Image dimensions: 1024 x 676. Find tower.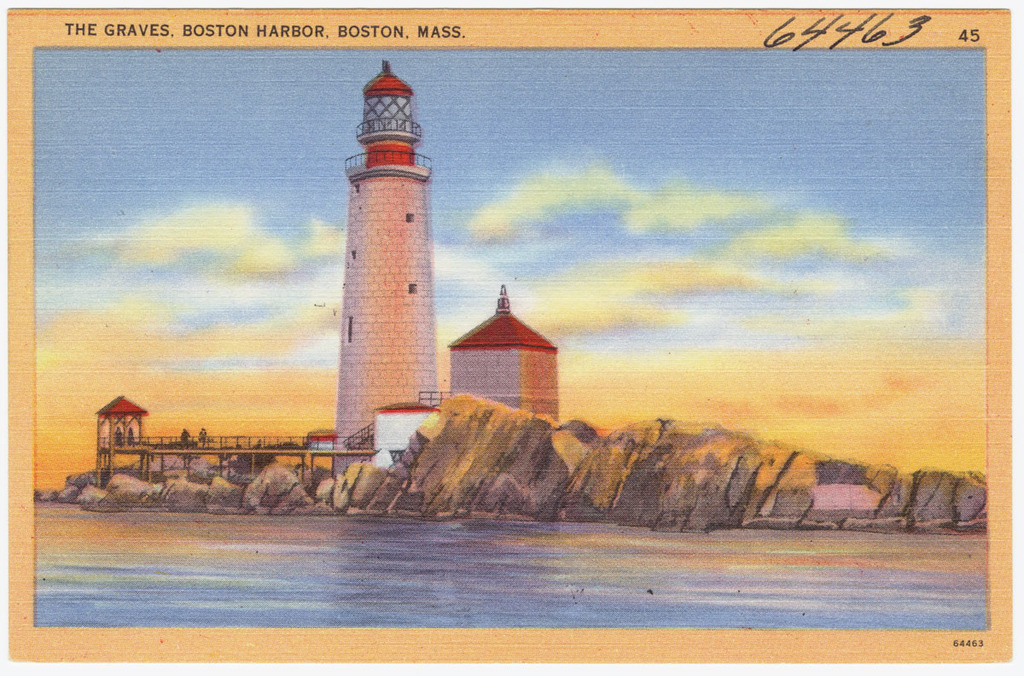
rect(316, 67, 445, 434).
